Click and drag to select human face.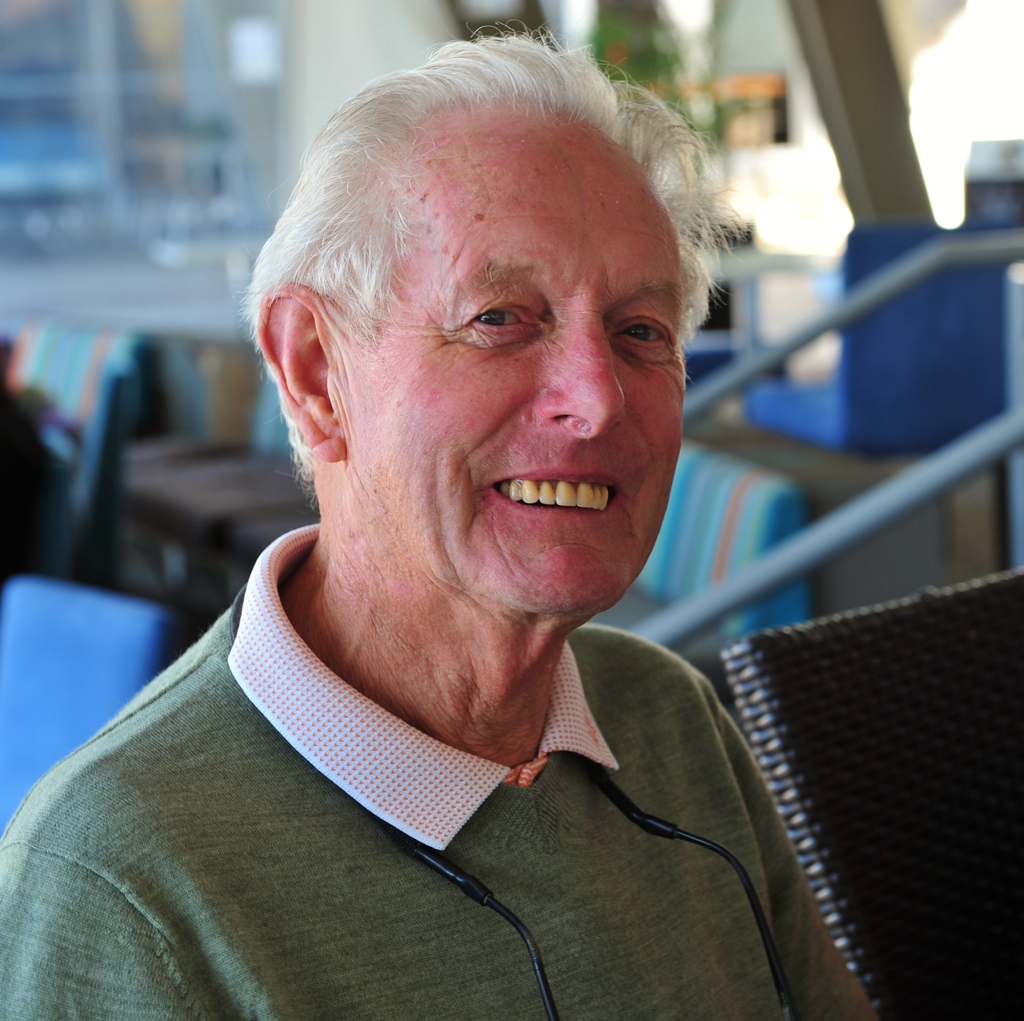
Selection: (338,126,681,611).
